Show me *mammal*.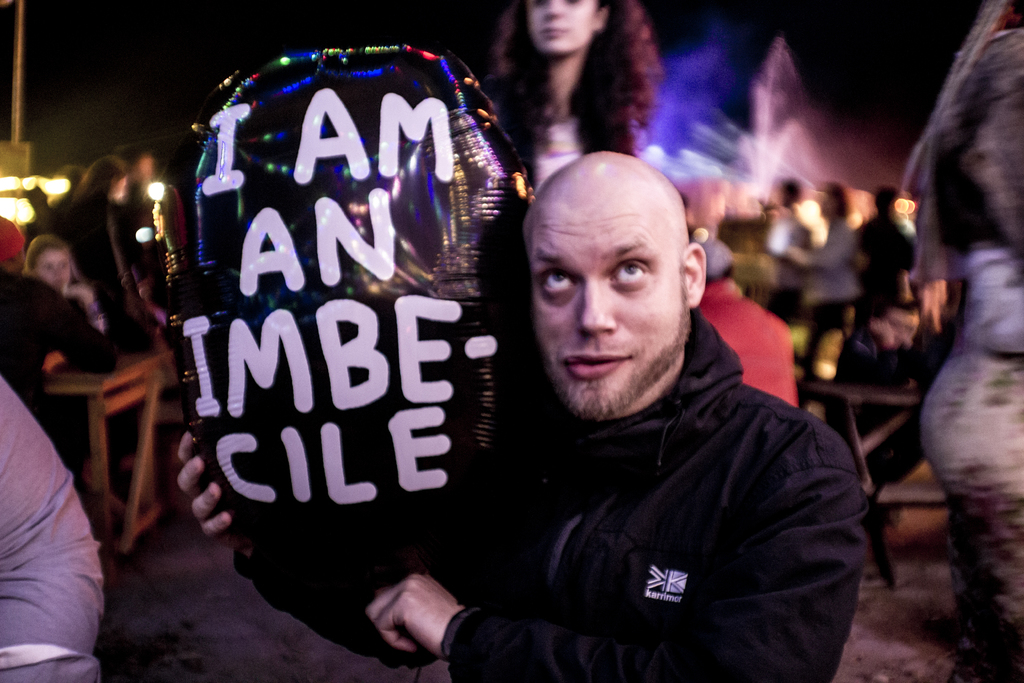
*mammal* is here: x1=769 y1=173 x2=819 y2=325.
